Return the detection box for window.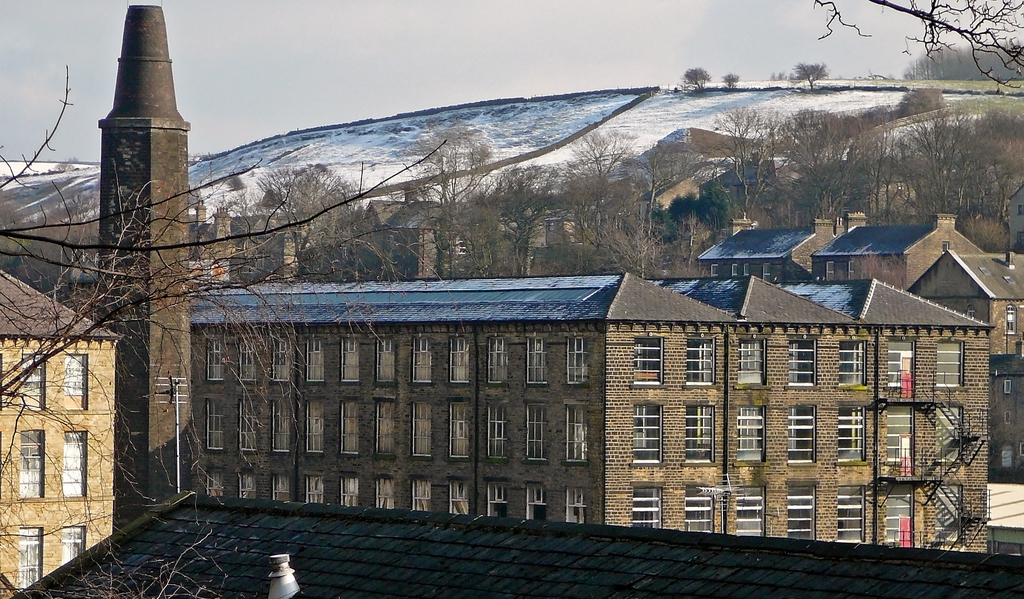
bbox=(60, 427, 89, 493).
